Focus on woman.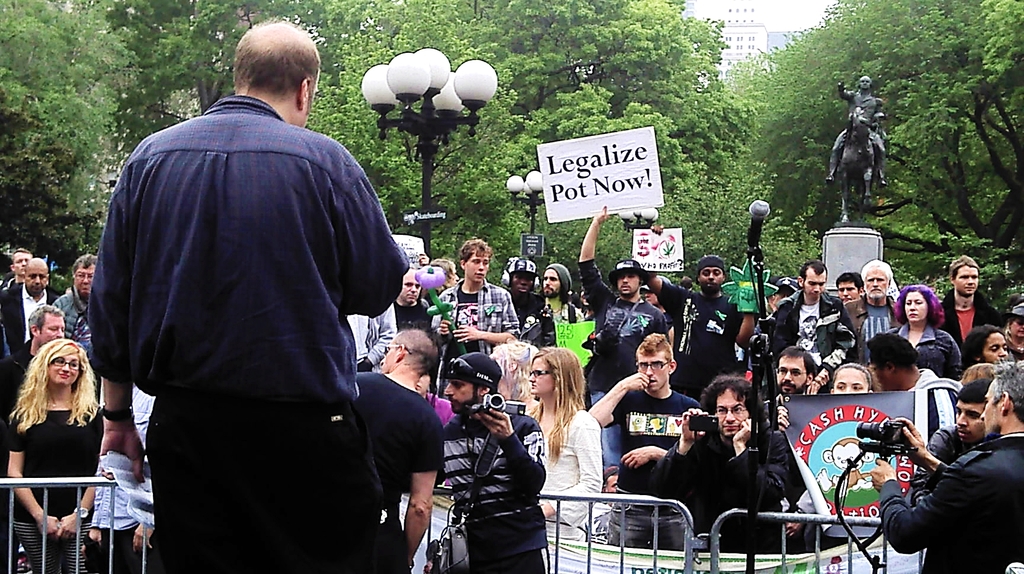
Focused at bbox=[508, 338, 617, 546].
